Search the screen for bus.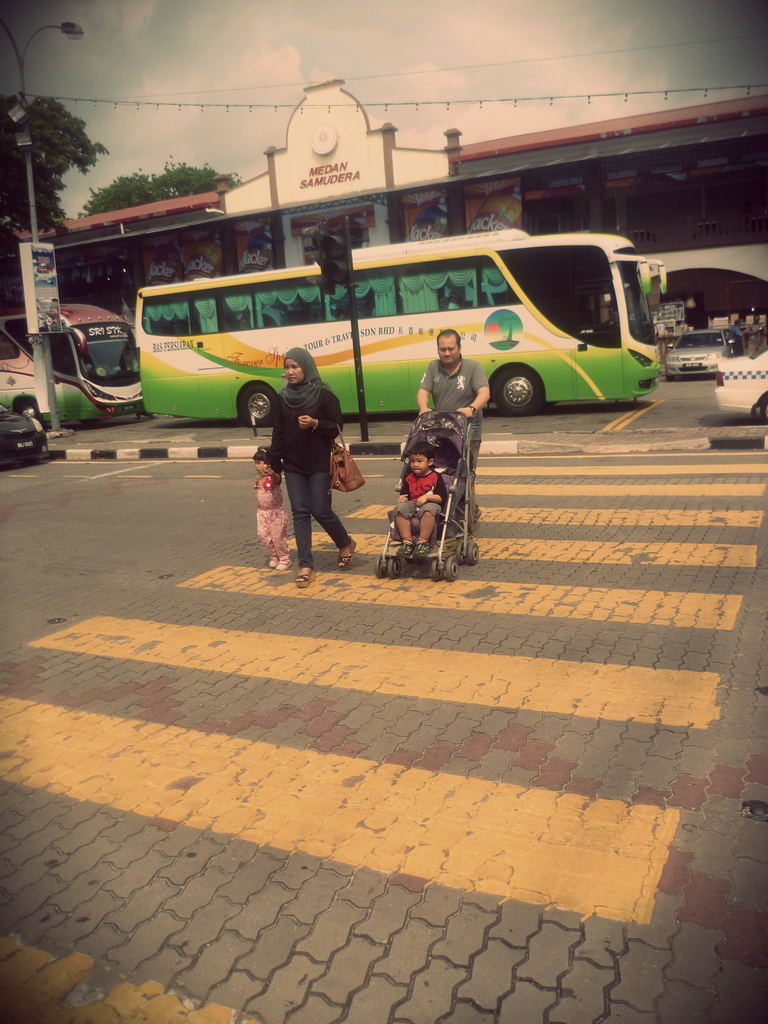
Found at {"left": 0, "top": 301, "right": 138, "bottom": 428}.
